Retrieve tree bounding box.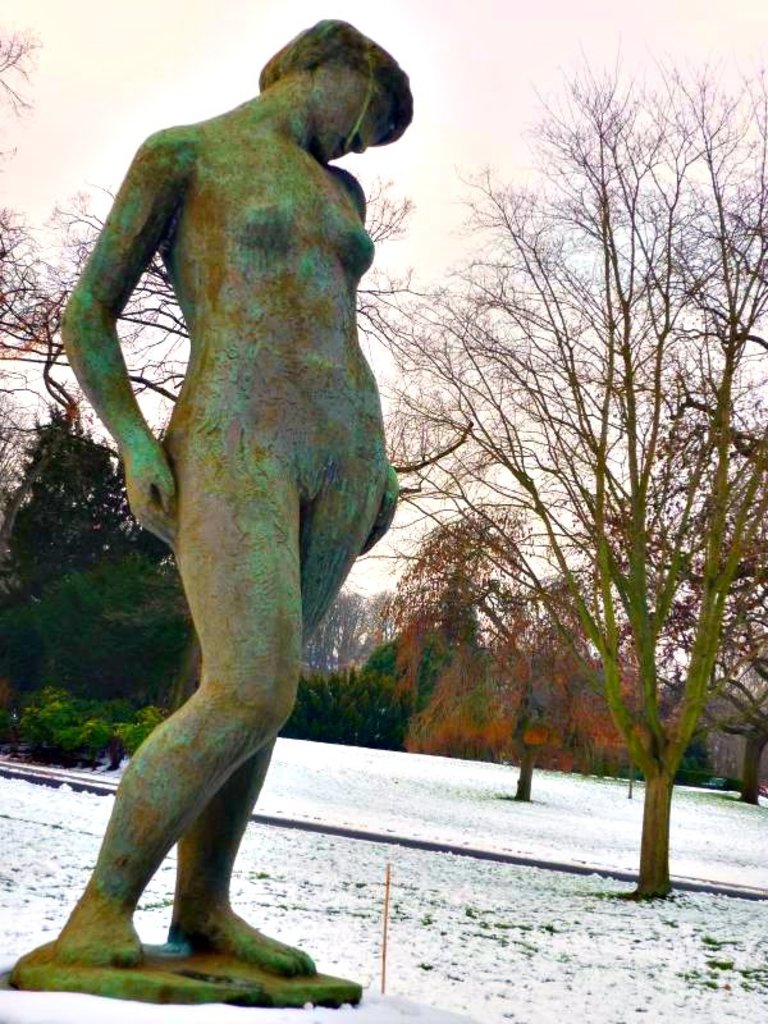
Bounding box: bbox=(682, 440, 767, 808).
